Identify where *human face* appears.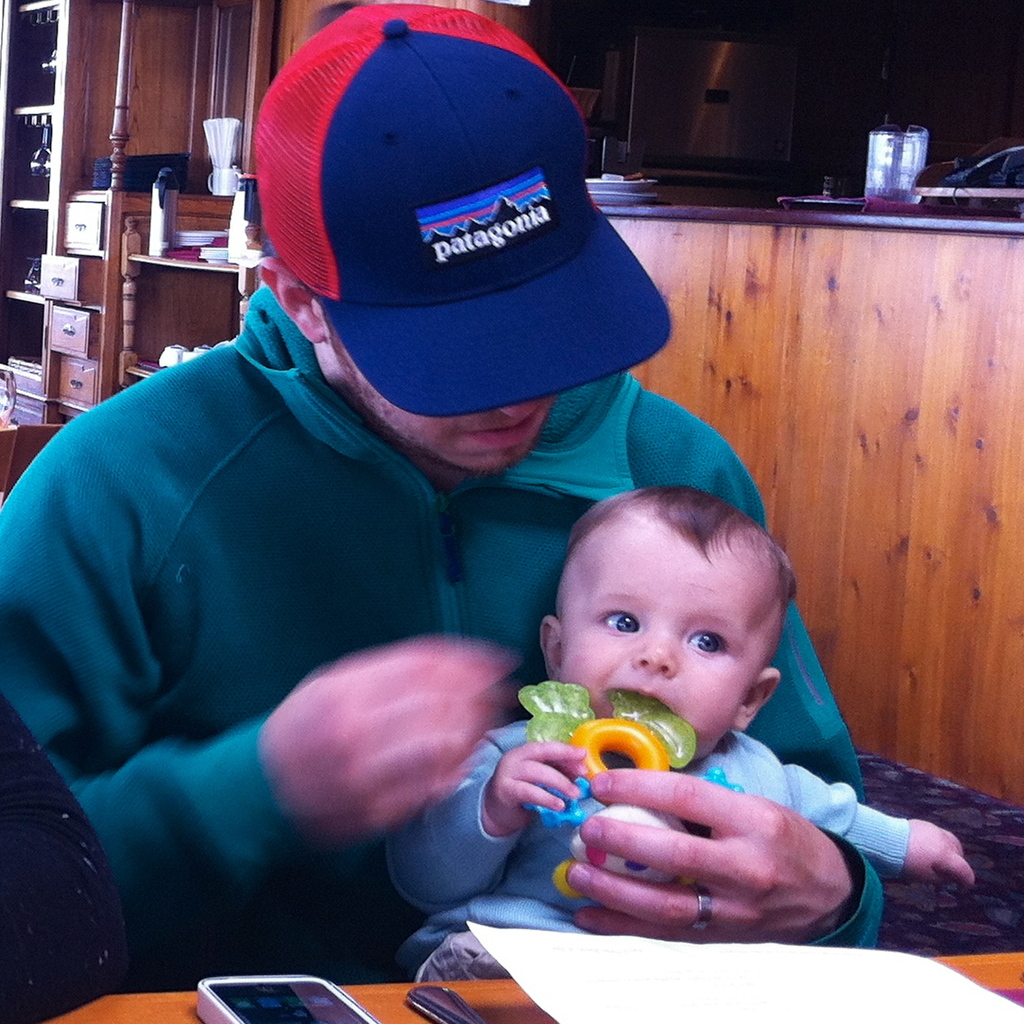
Appears at 318/312/552/476.
